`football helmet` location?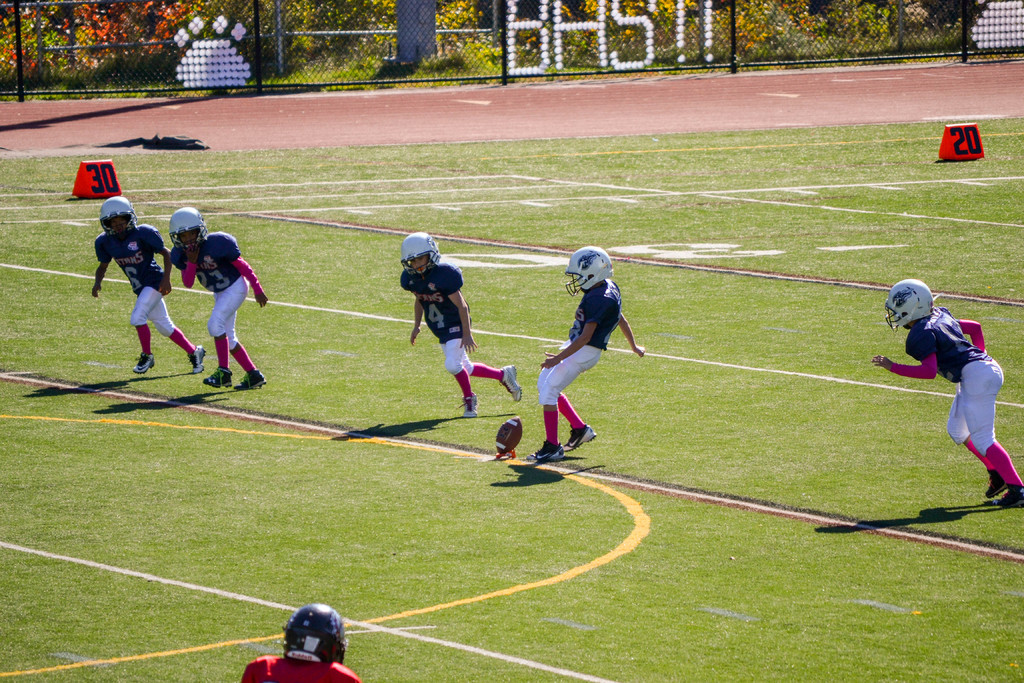
select_region(97, 197, 137, 239)
